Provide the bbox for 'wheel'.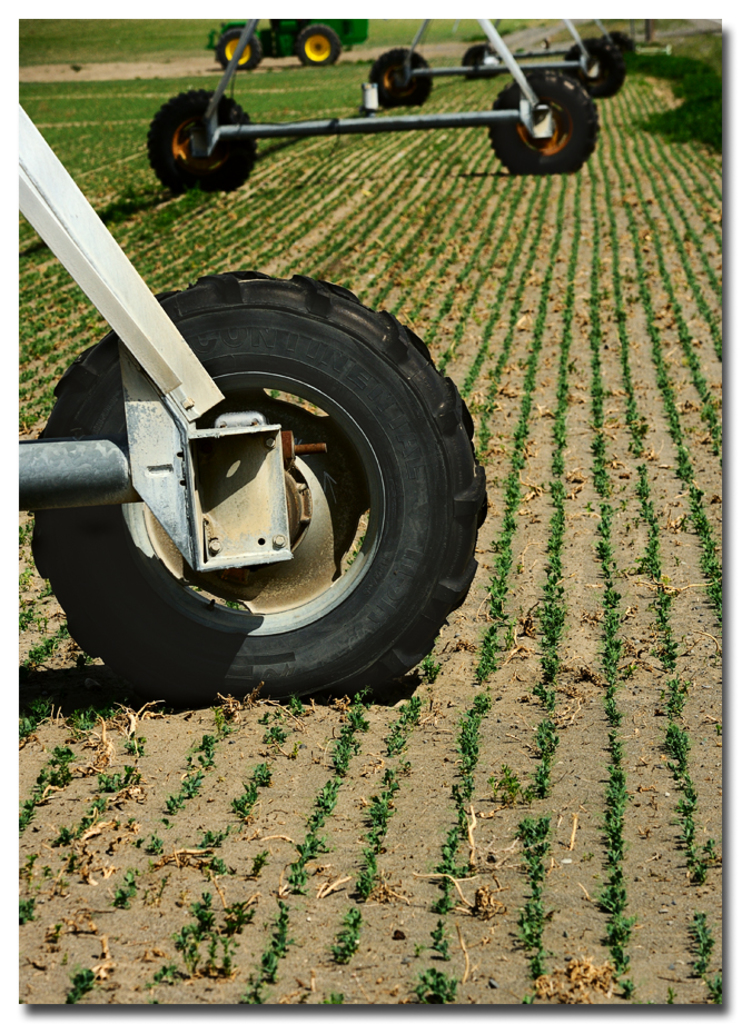
<box>605,31,641,51</box>.
